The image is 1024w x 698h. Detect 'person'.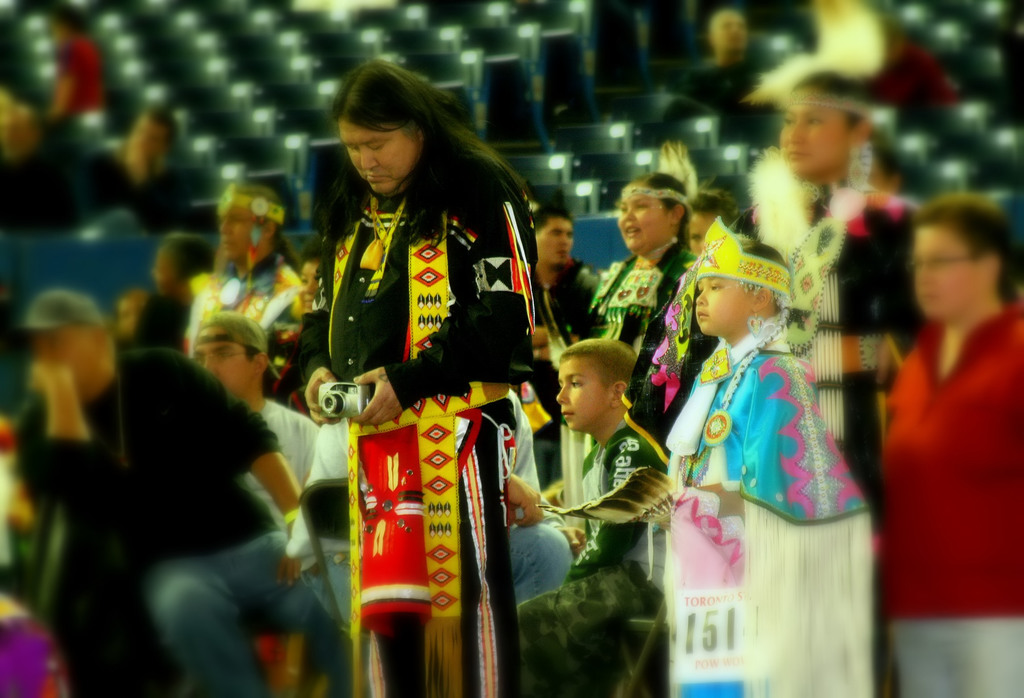
Detection: (left=307, top=61, right=535, bottom=697).
